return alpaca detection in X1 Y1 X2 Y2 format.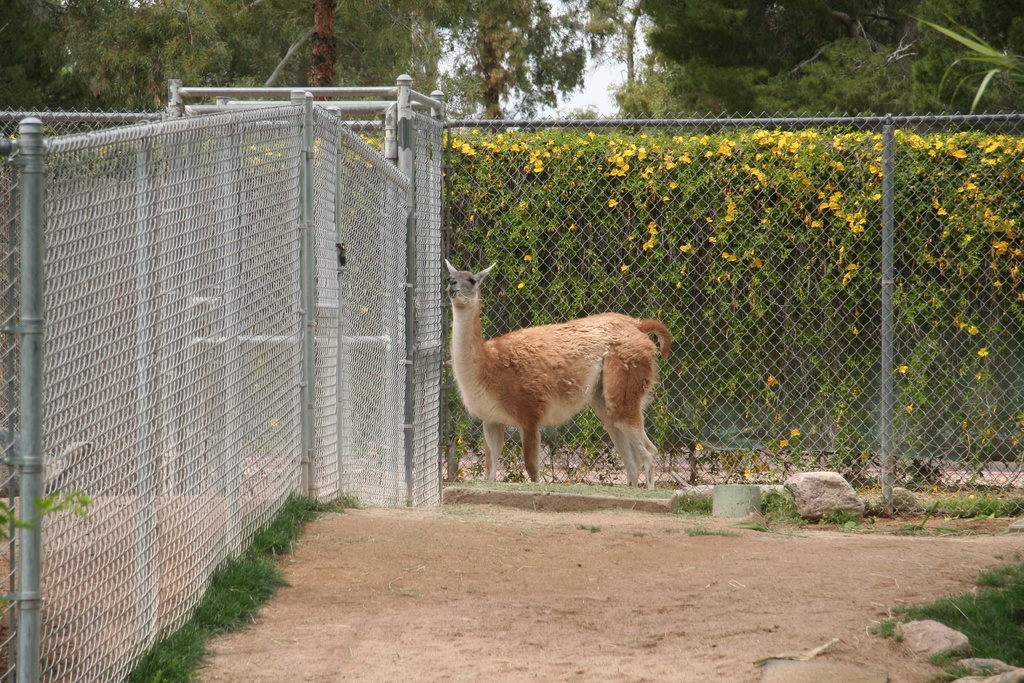
438 255 673 488.
